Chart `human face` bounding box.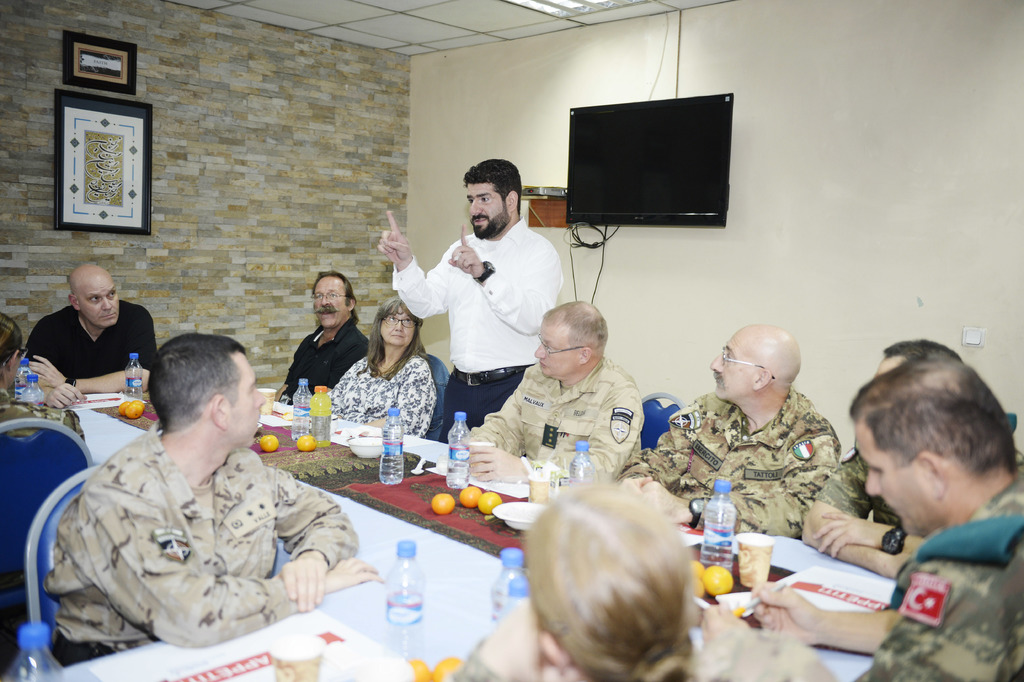
Charted: select_region(532, 321, 578, 375).
